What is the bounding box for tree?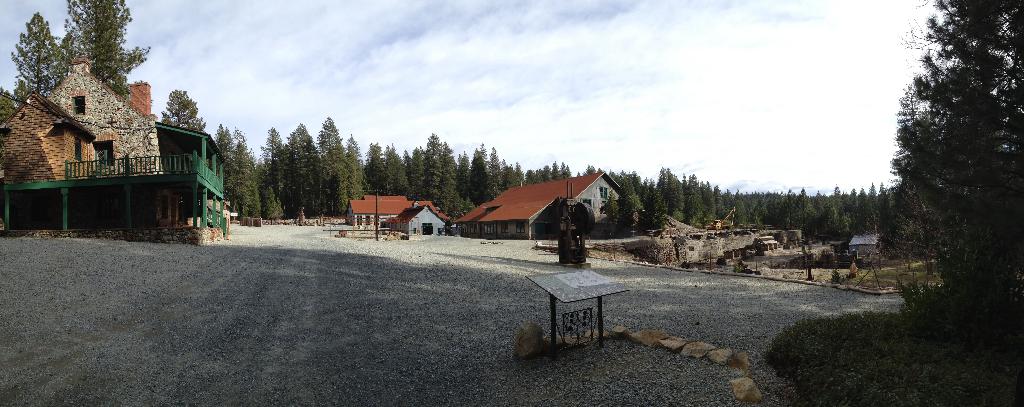
crop(159, 92, 207, 129).
